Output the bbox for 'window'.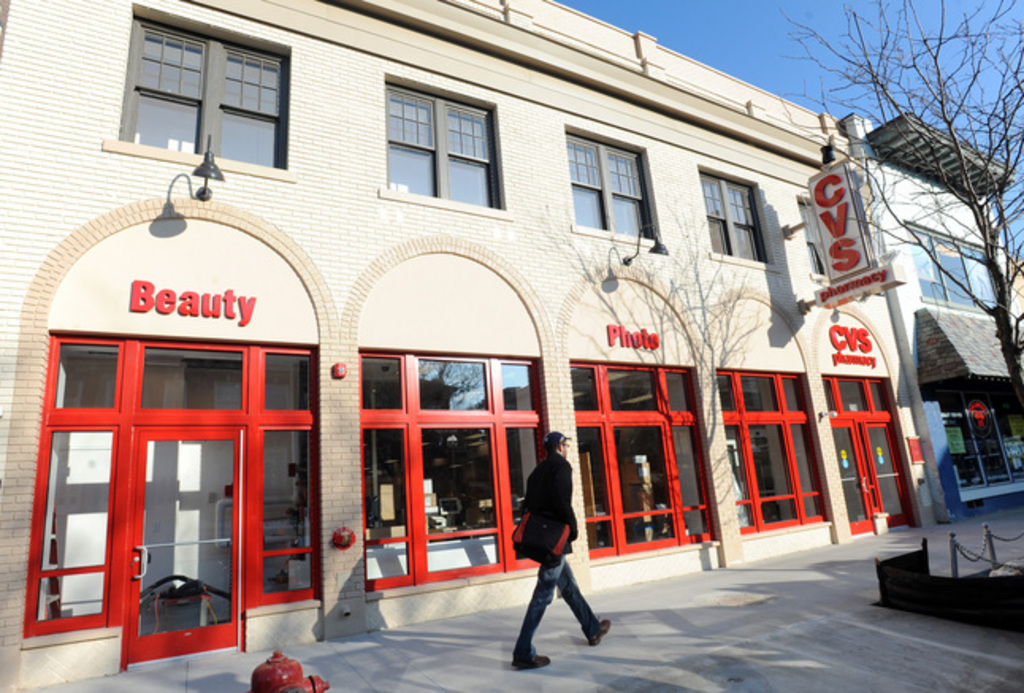
pyautogui.locateOnScreen(25, 428, 117, 634).
